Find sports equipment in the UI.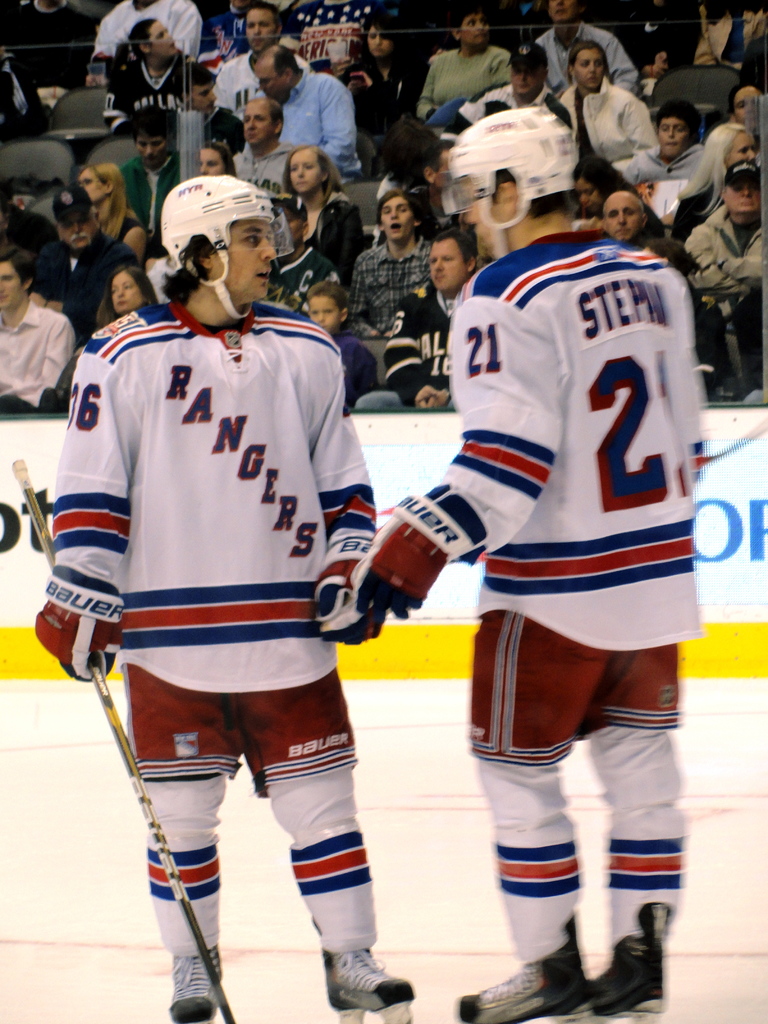
UI element at bbox=(348, 509, 451, 641).
